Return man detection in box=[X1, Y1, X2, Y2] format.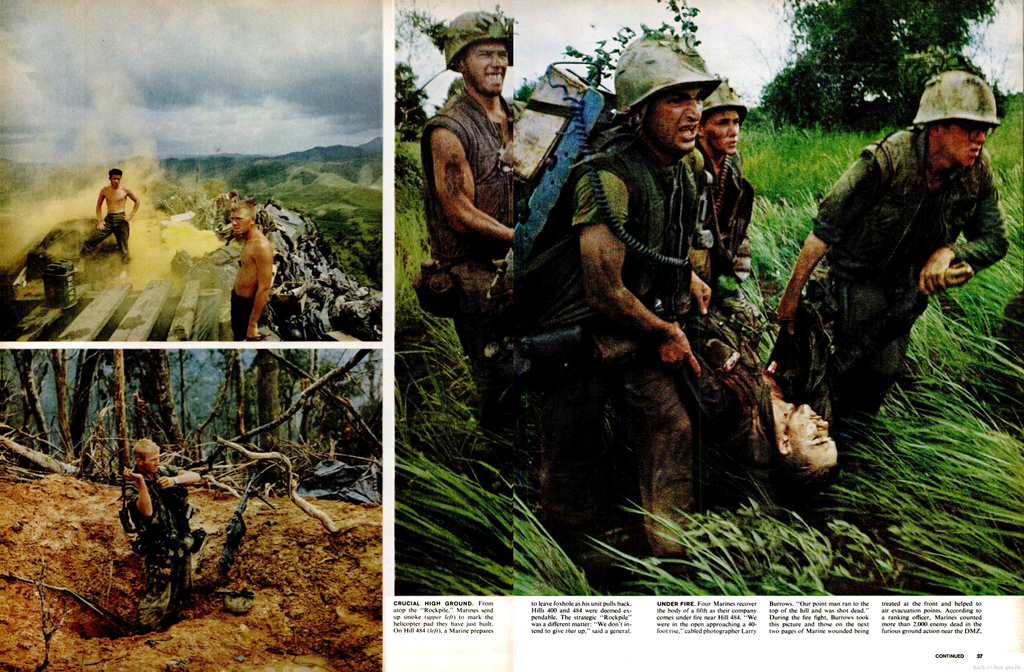
box=[415, 10, 540, 501].
